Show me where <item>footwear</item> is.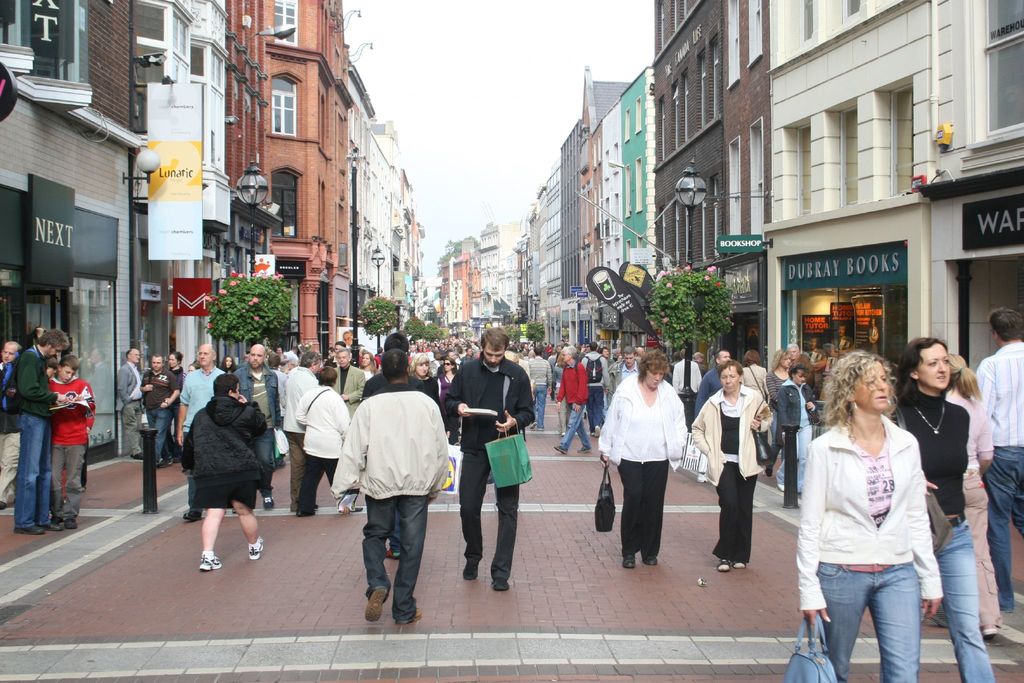
<item>footwear</item> is at detection(183, 513, 200, 523).
